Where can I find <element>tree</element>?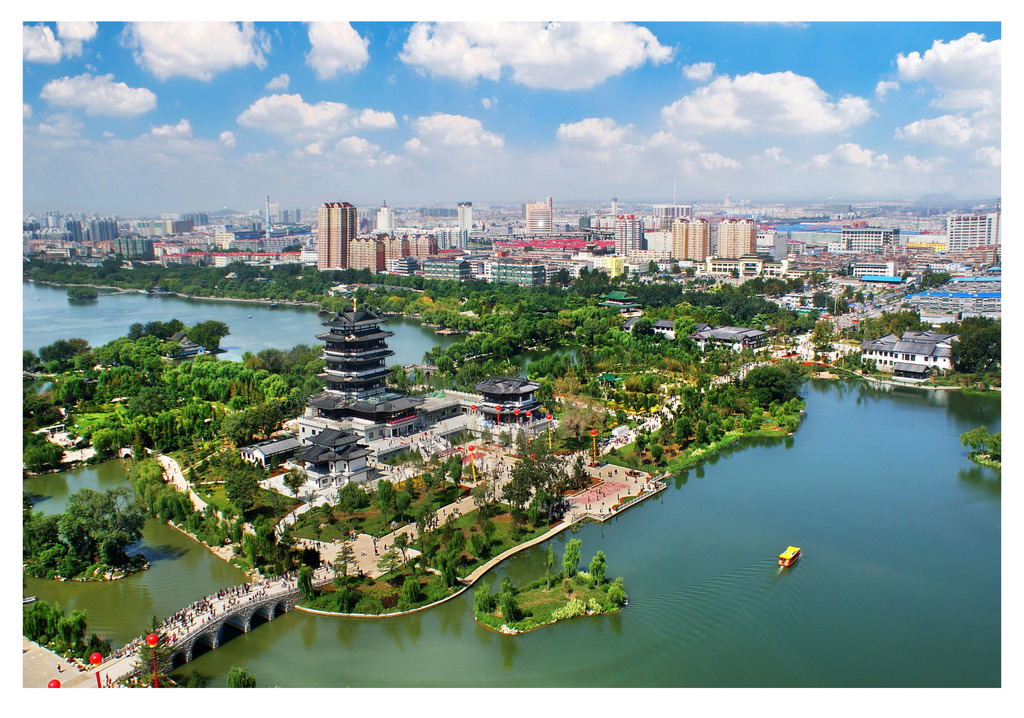
You can find it at rect(467, 532, 497, 565).
